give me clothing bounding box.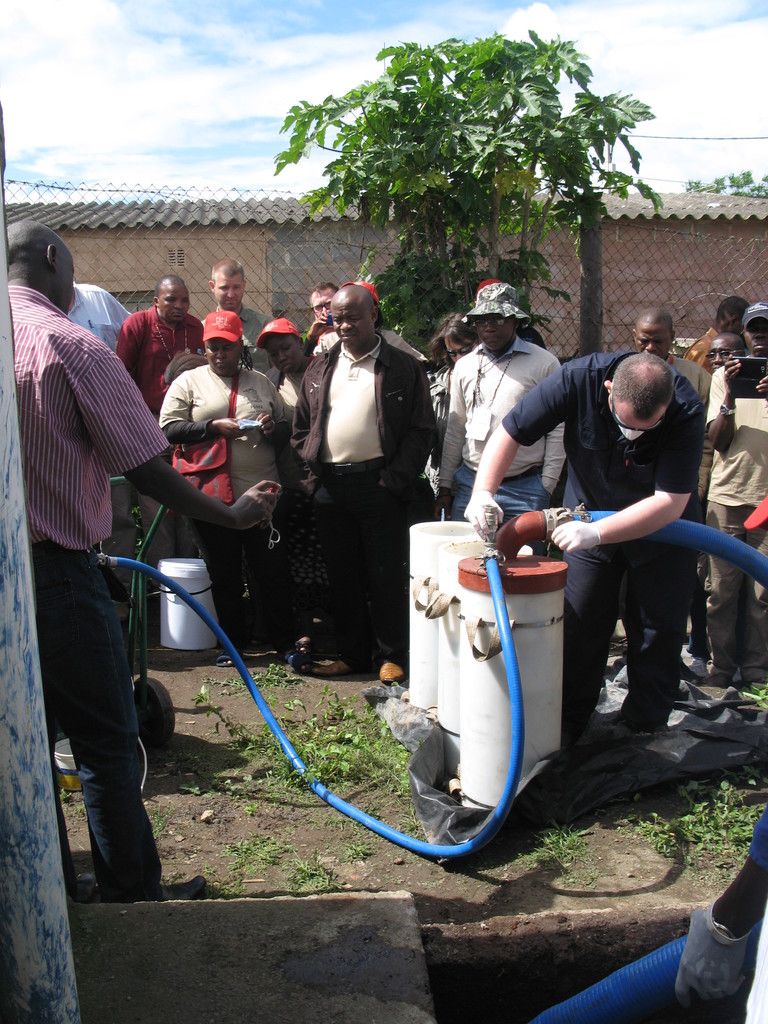
(685,326,722,371).
